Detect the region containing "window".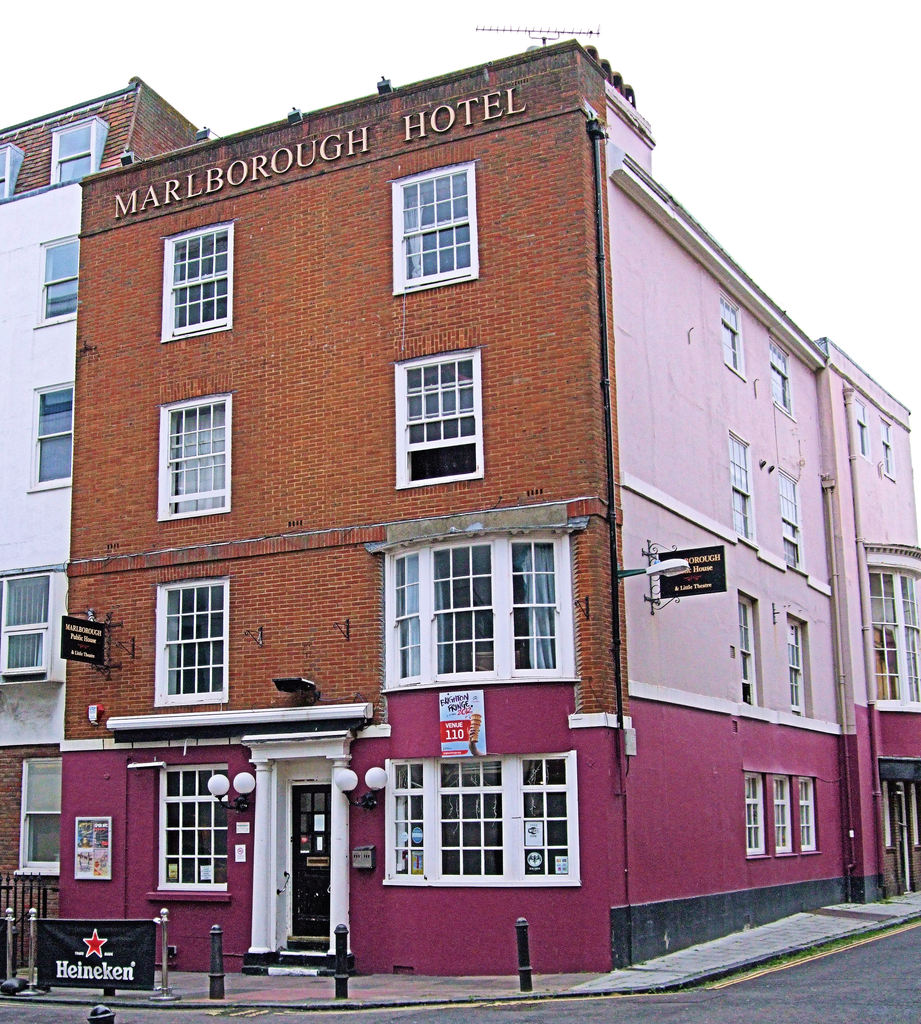
bbox=(396, 764, 418, 870).
